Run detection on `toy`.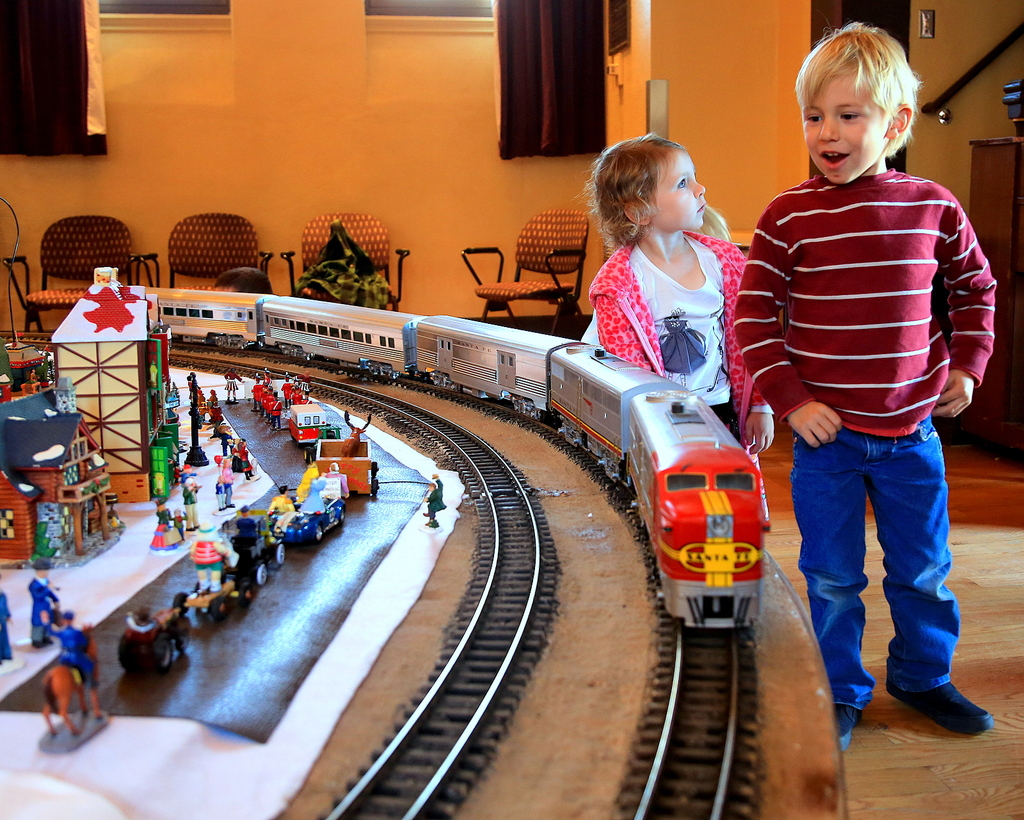
Result: [182,413,207,468].
